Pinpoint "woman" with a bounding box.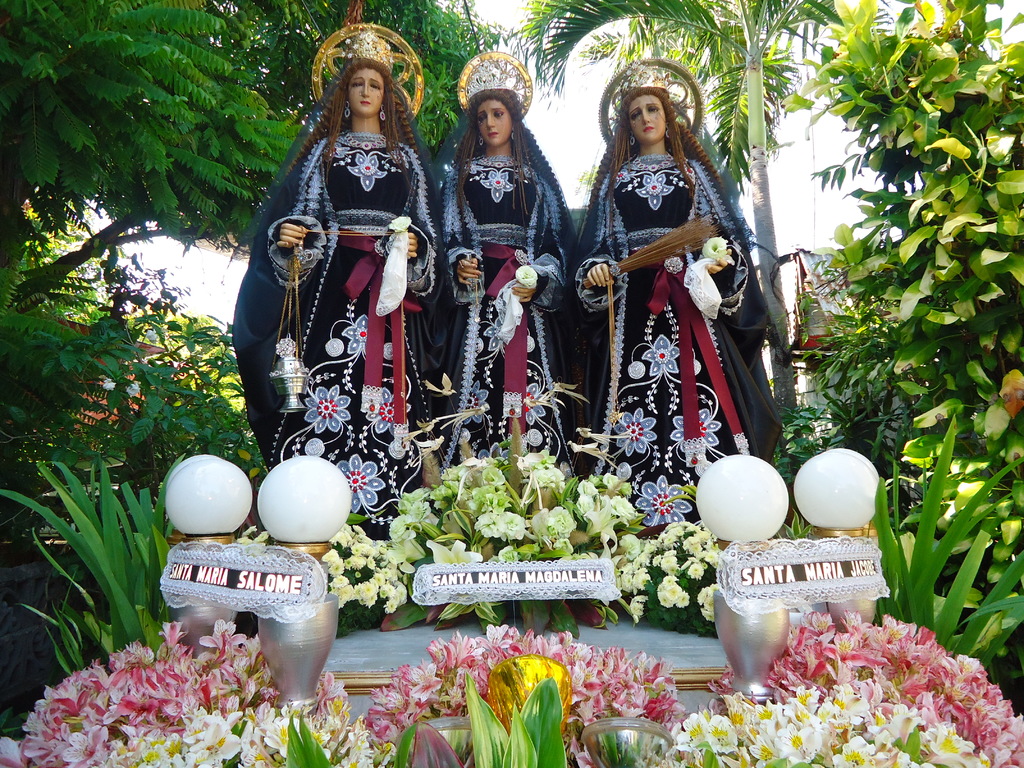
Rect(231, 24, 452, 537).
